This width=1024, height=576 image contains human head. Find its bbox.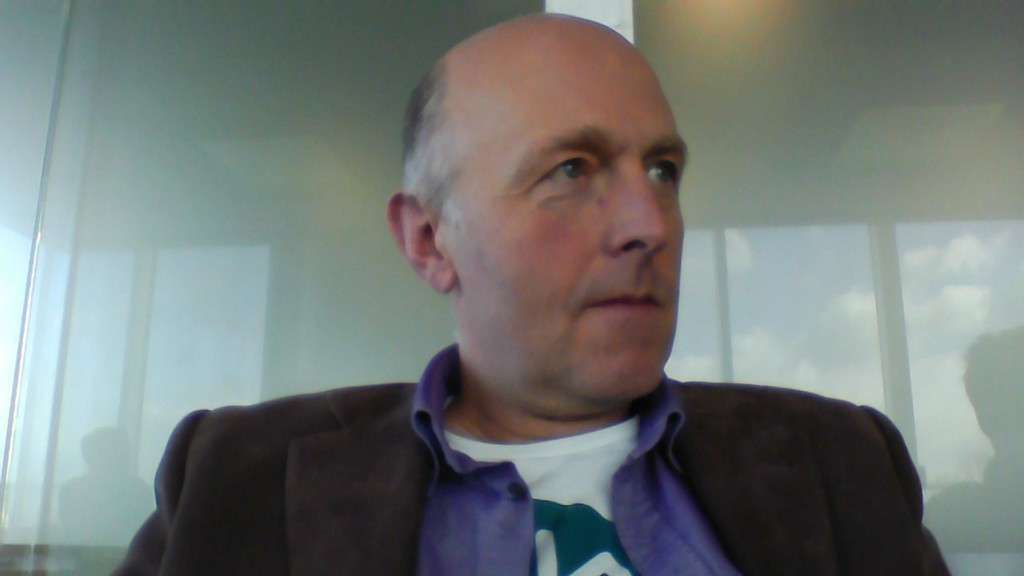
rect(402, 8, 686, 445).
